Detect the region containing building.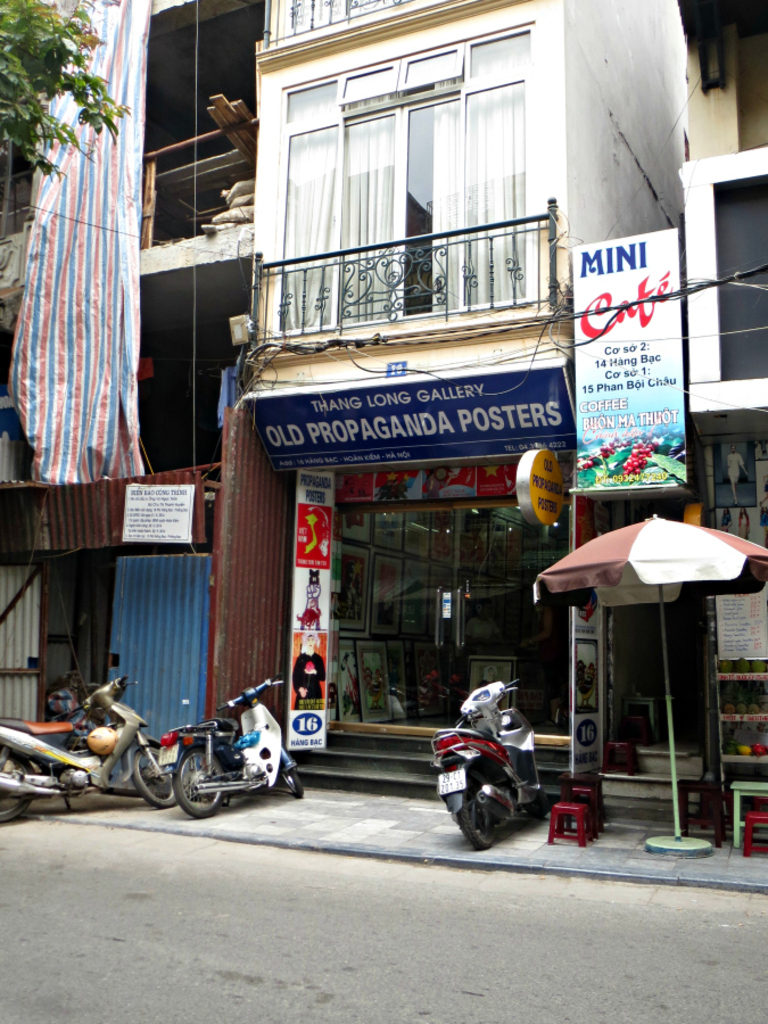
detection(0, 0, 267, 734).
